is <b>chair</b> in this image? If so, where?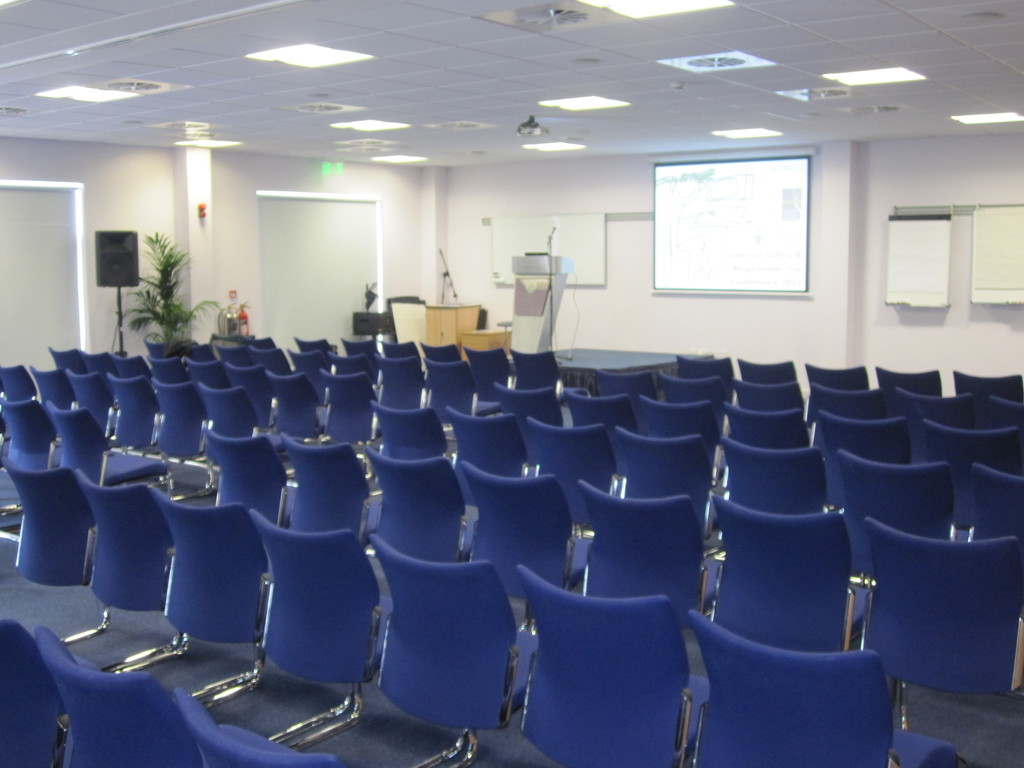
Yes, at region(657, 367, 726, 410).
